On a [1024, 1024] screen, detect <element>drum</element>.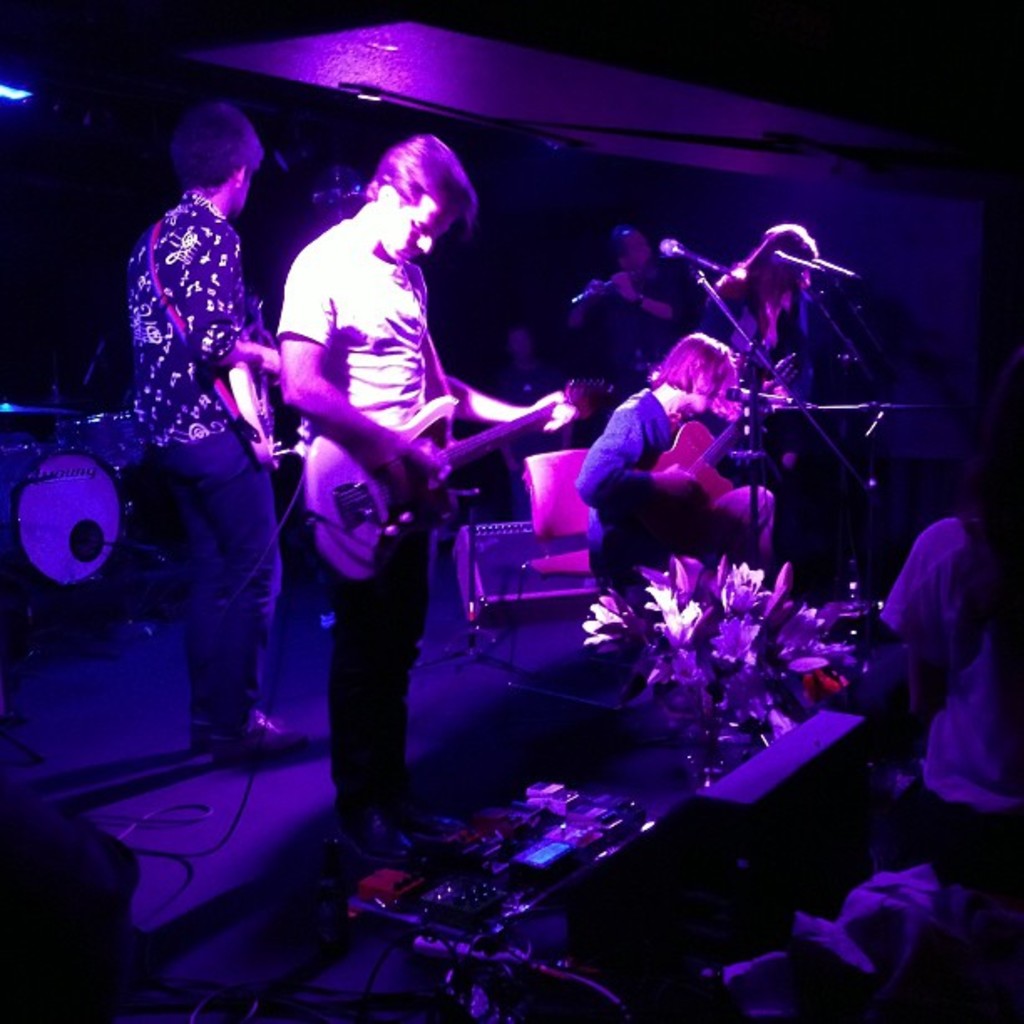
(10,450,139,581).
